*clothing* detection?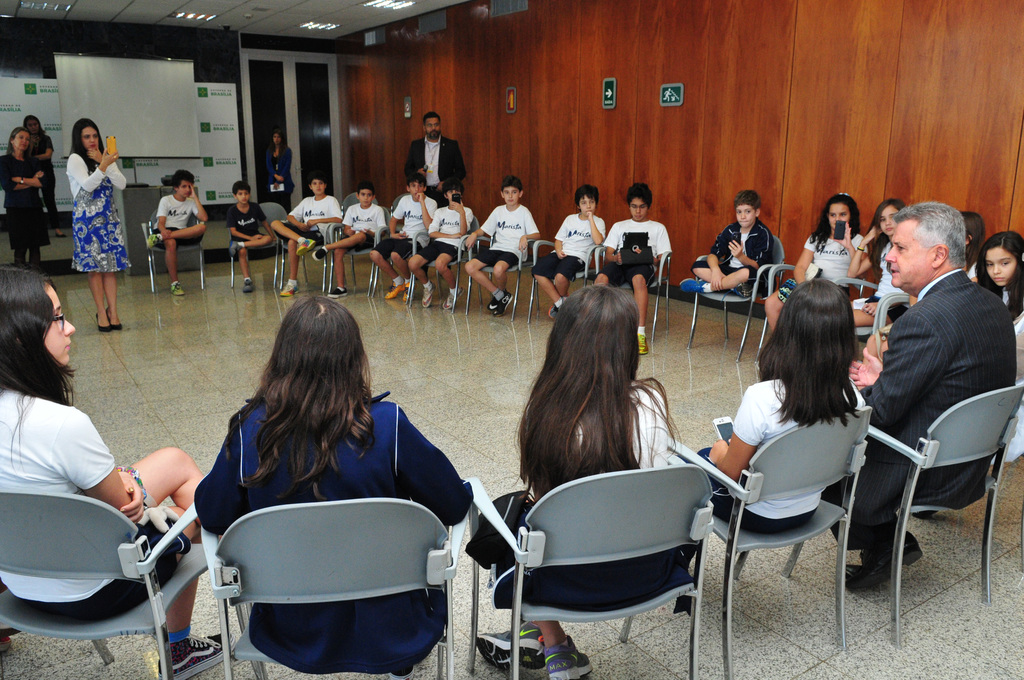
476:203:540:271
